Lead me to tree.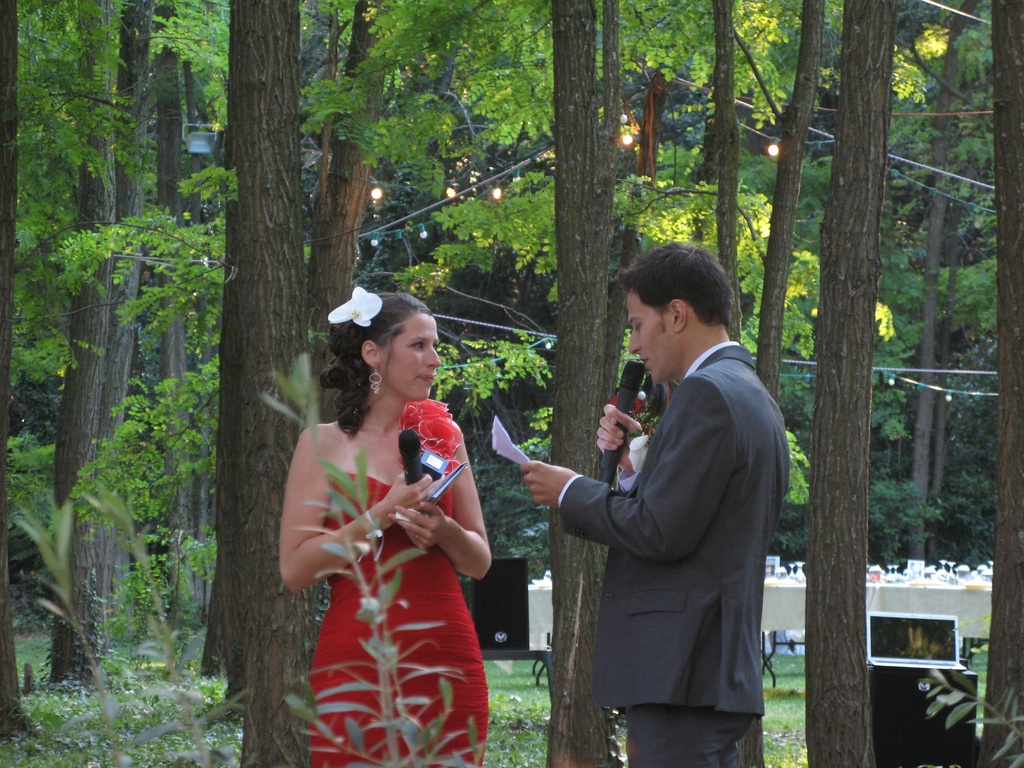
Lead to rect(226, 0, 328, 767).
